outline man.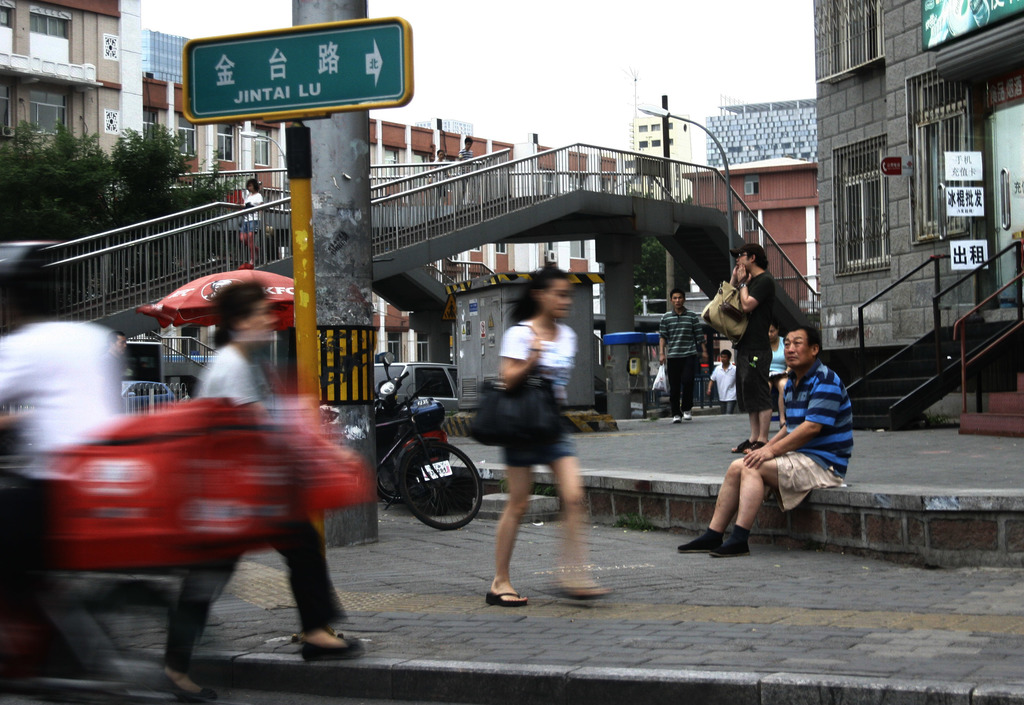
Outline: pyautogui.locateOnScreen(727, 243, 774, 452).
